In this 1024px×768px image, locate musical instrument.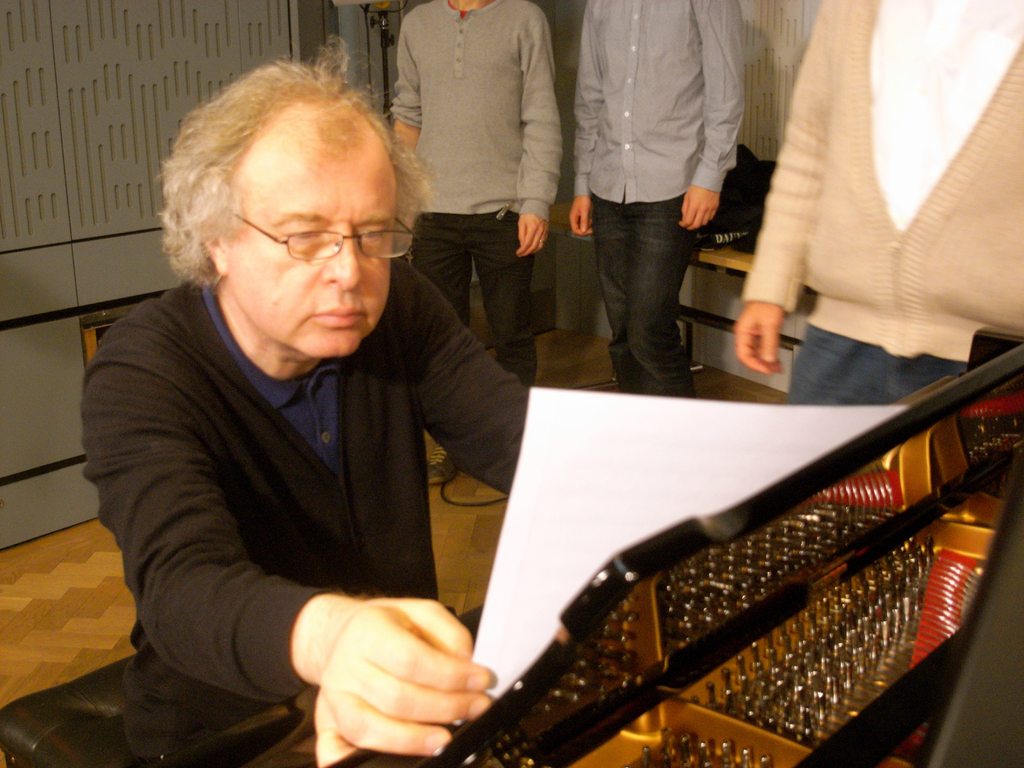
Bounding box: Rect(0, 338, 1023, 767).
